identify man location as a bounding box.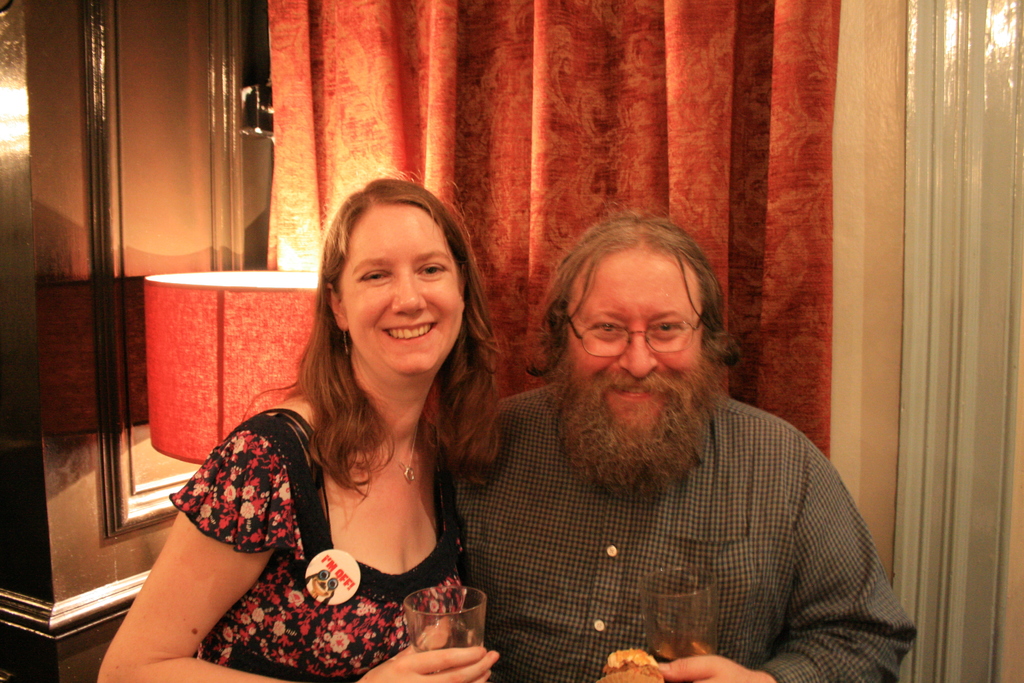
{"x1": 431, "y1": 197, "x2": 918, "y2": 668}.
